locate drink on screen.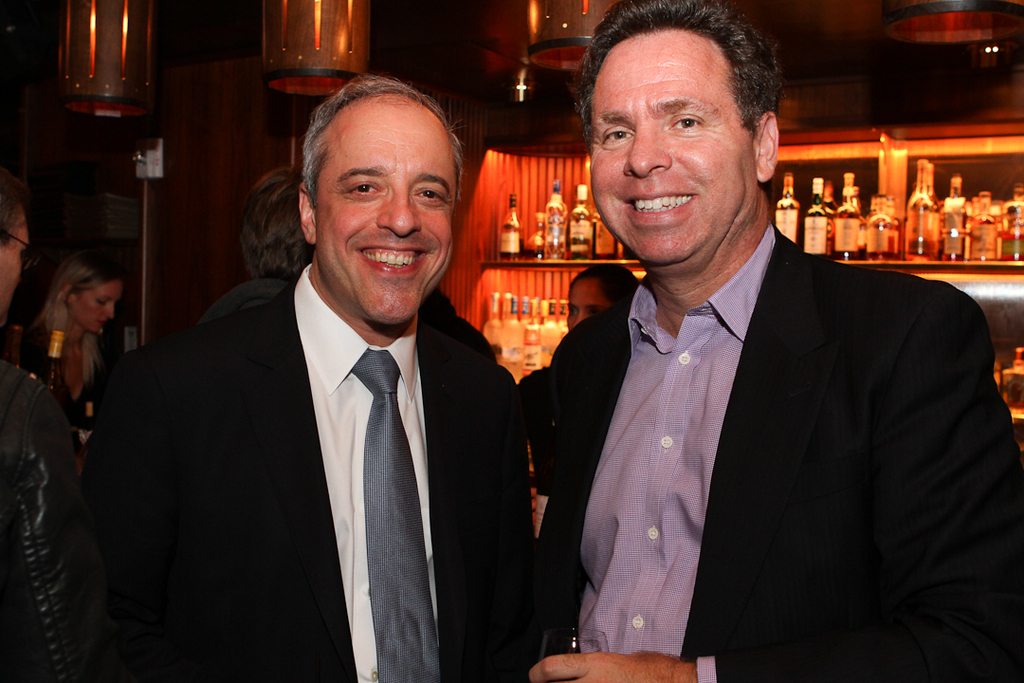
On screen at <box>908,160,936,256</box>.
